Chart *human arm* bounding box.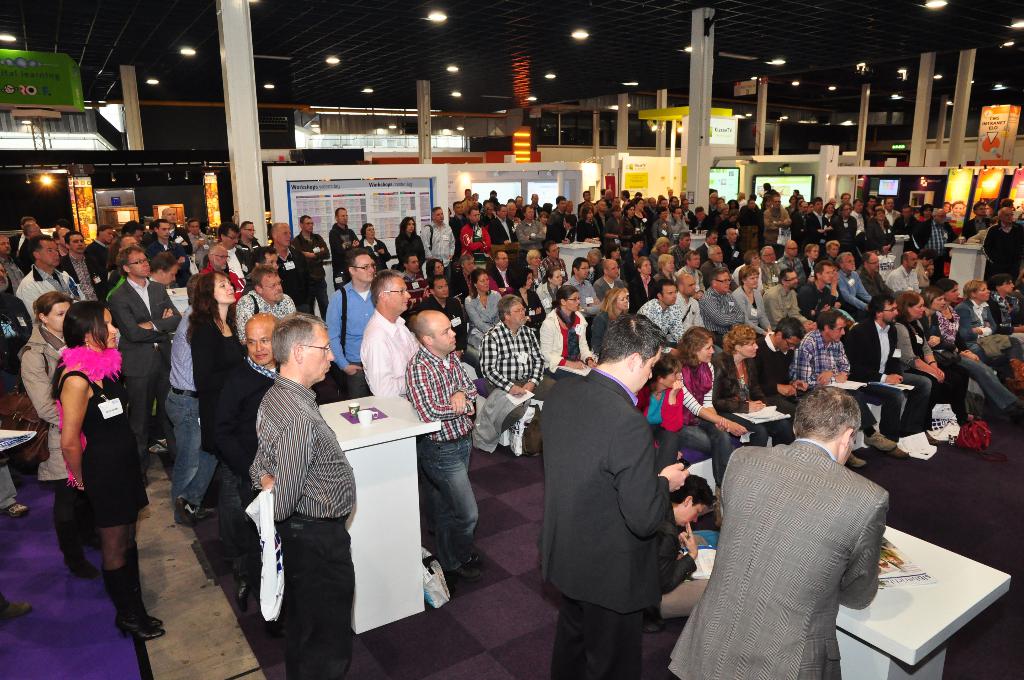
Charted: select_region(114, 289, 175, 347).
